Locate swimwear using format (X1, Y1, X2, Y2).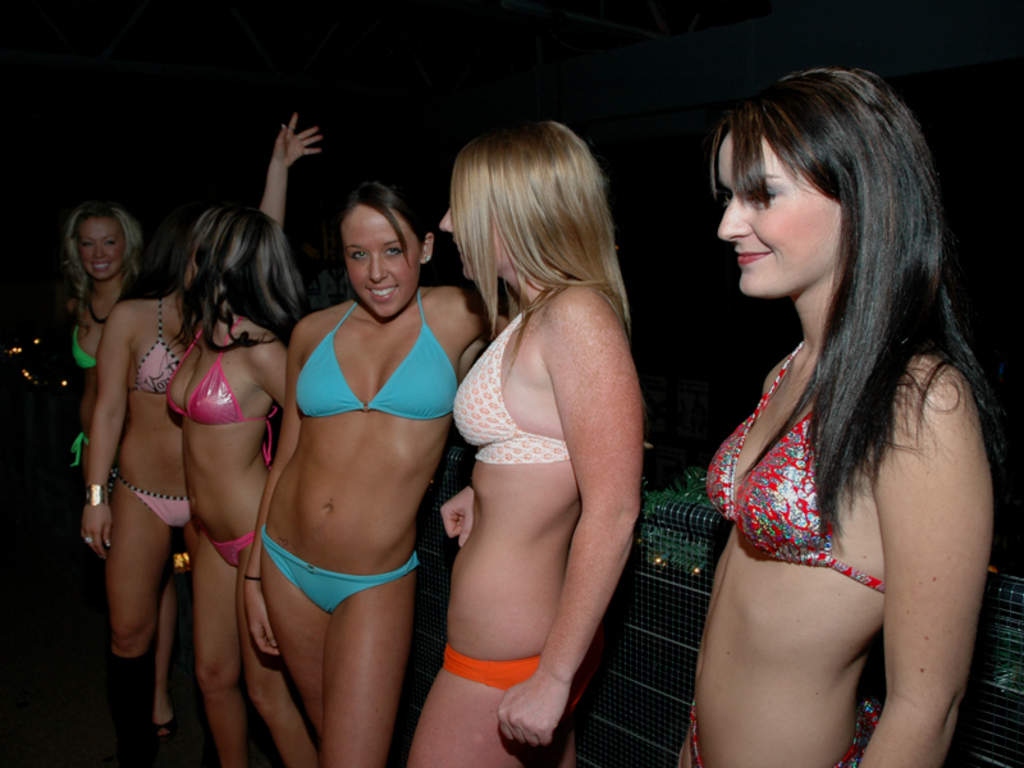
(443, 643, 607, 710).
